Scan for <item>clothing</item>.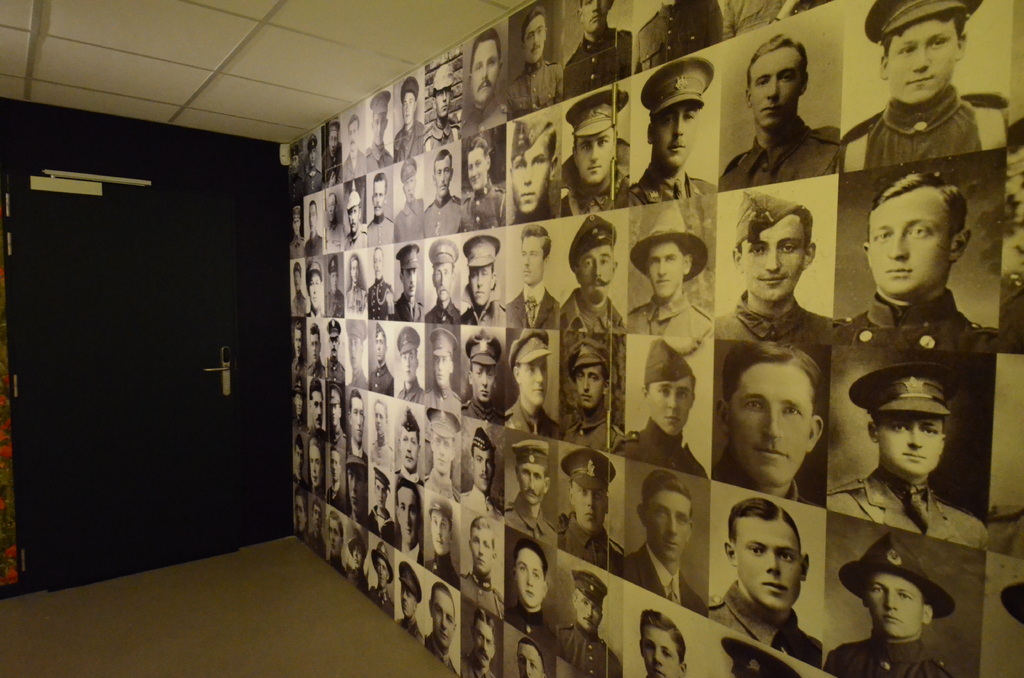
Scan result: left=506, top=393, right=553, bottom=440.
